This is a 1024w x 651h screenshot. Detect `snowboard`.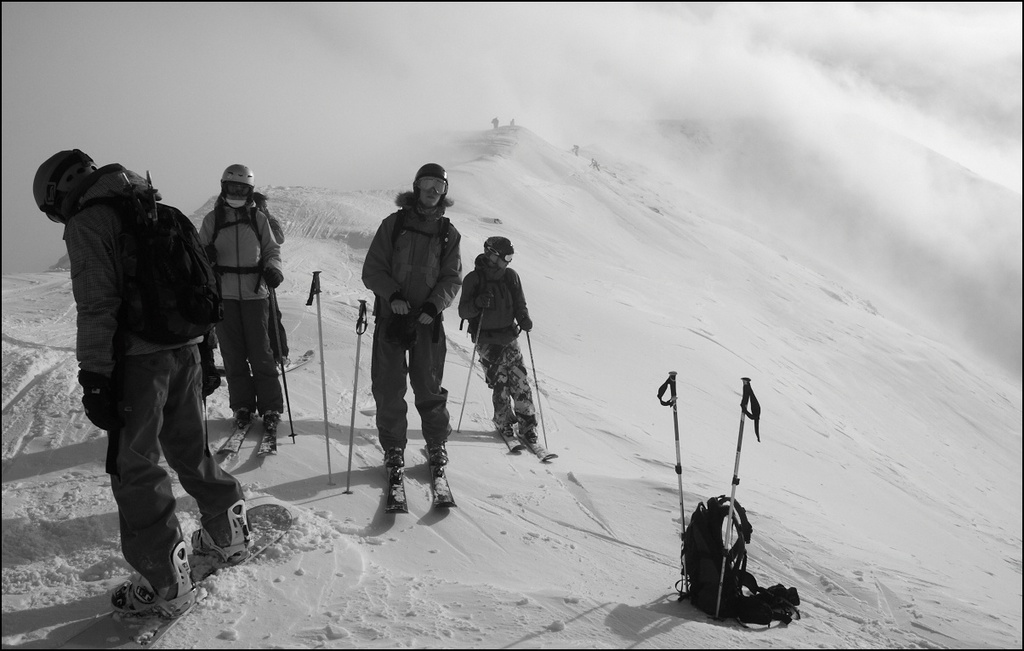
l=423, t=457, r=455, b=513.
